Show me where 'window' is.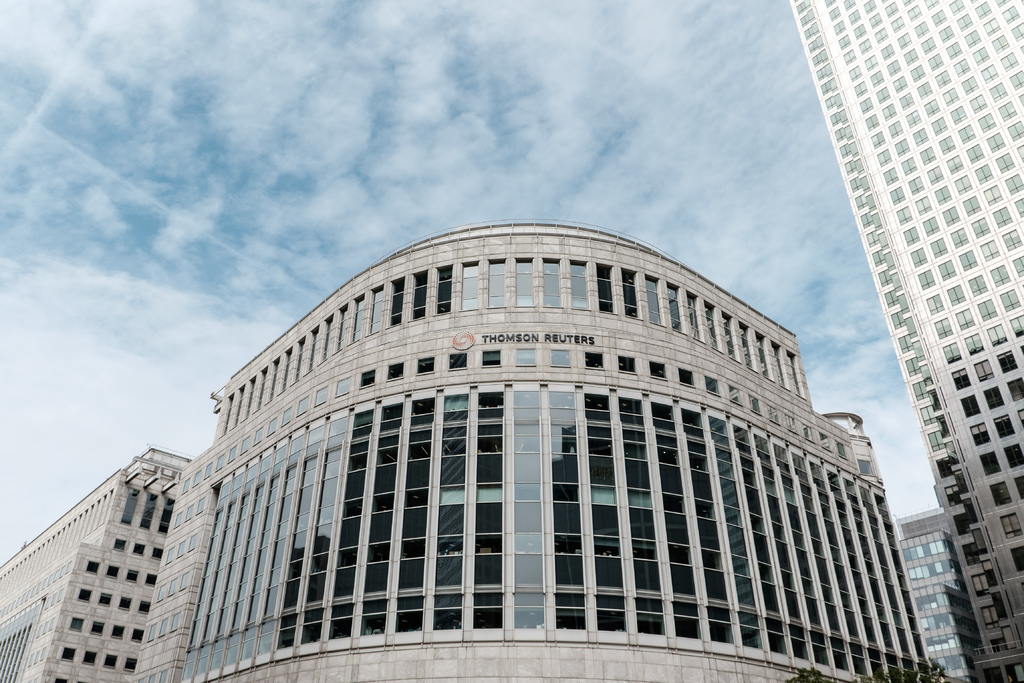
'window' is at 53/678/68/682.
